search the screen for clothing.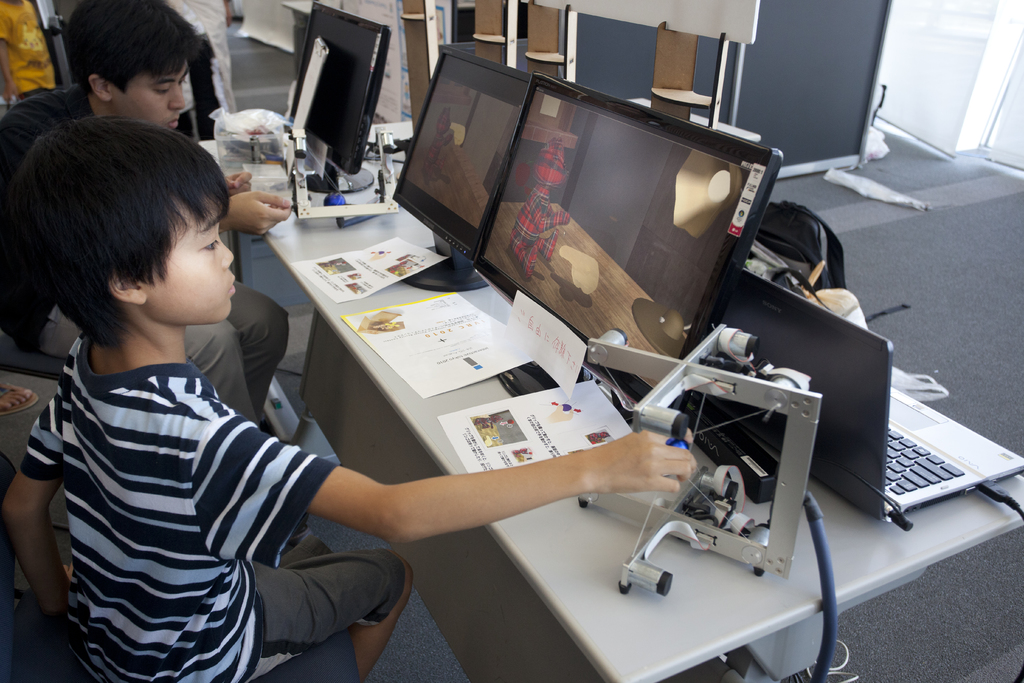
Found at x1=166 y1=0 x2=236 y2=119.
